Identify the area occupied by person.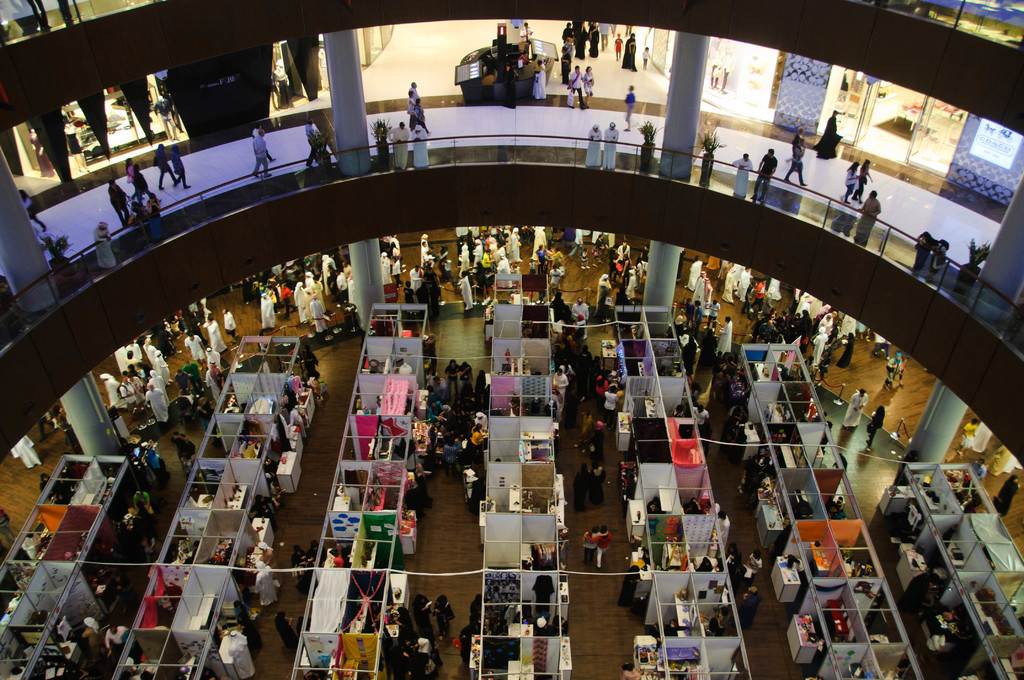
Area: crop(811, 106, 840, 164).
